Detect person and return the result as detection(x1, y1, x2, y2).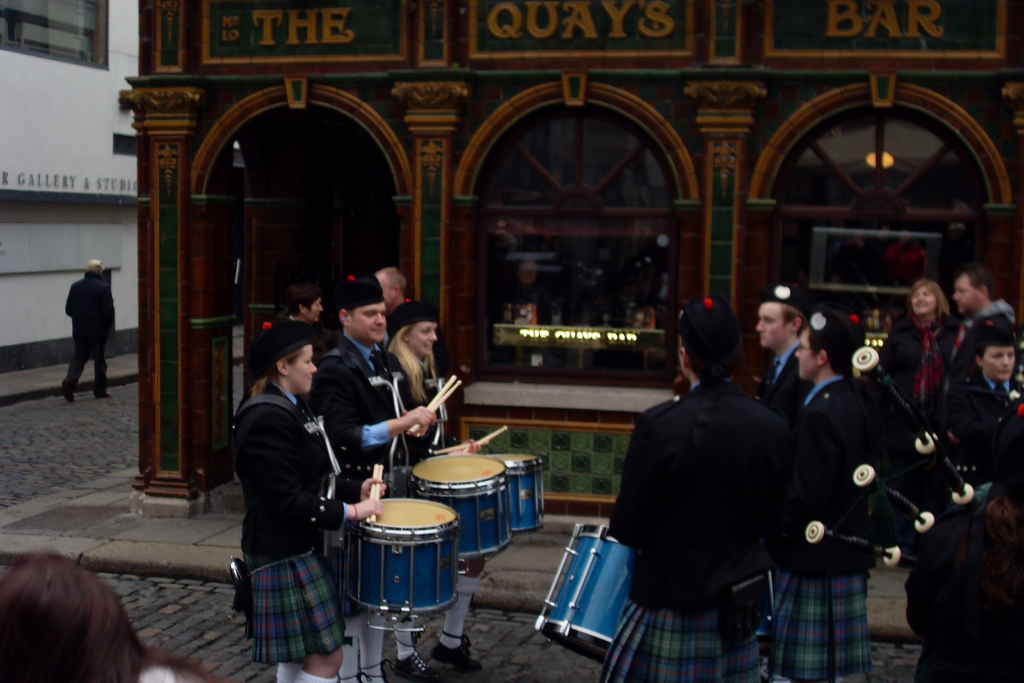
detection(63, 255, 115, 402).
